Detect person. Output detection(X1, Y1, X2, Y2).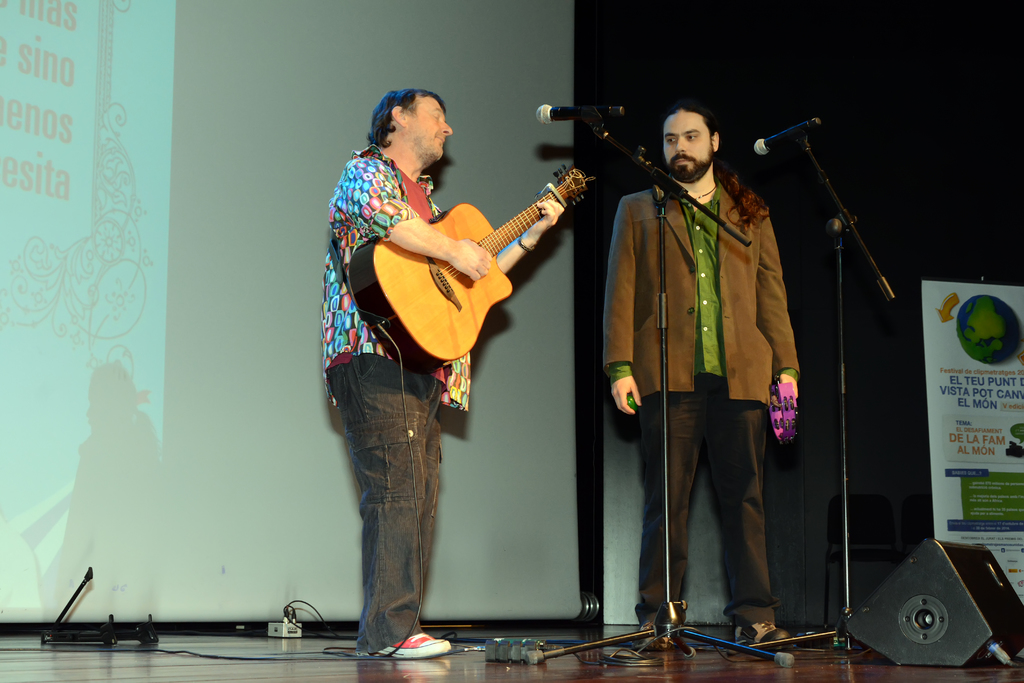
detection(320, 88, 563, 659).
